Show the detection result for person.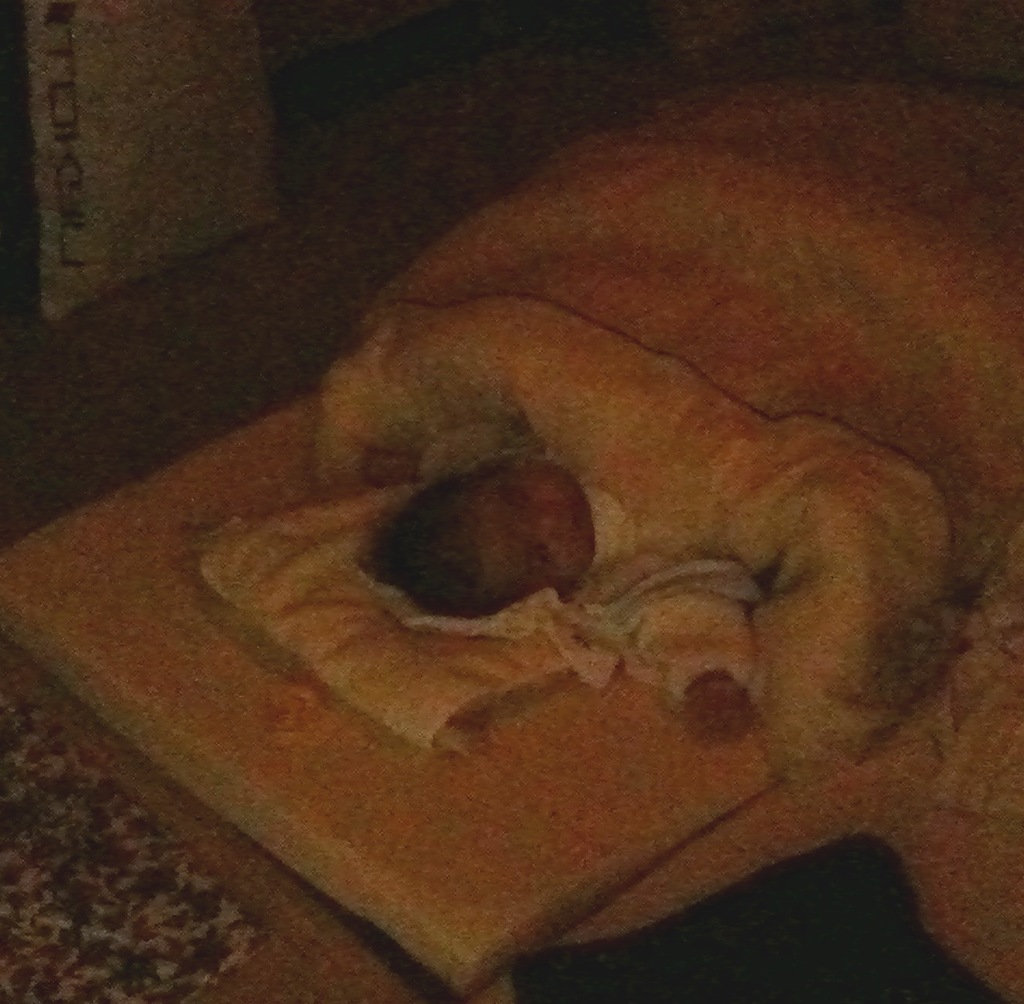
crop(368, 410, 755, 735).
